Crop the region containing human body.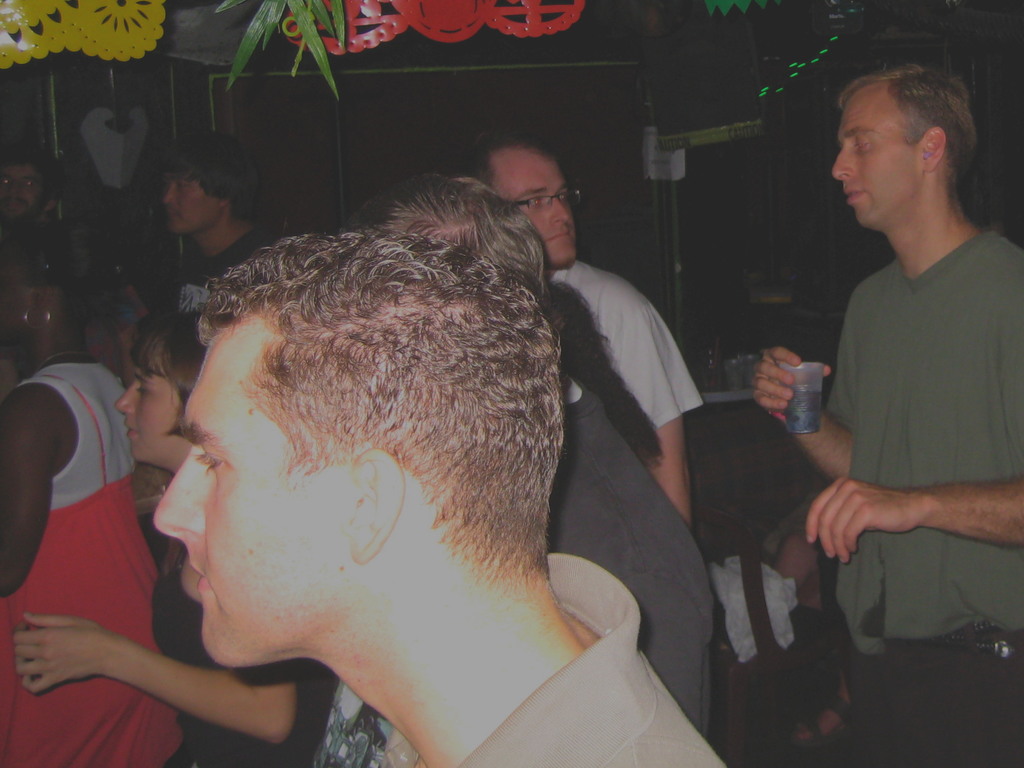
Crop region: rect(160, 231, 730, 766).
